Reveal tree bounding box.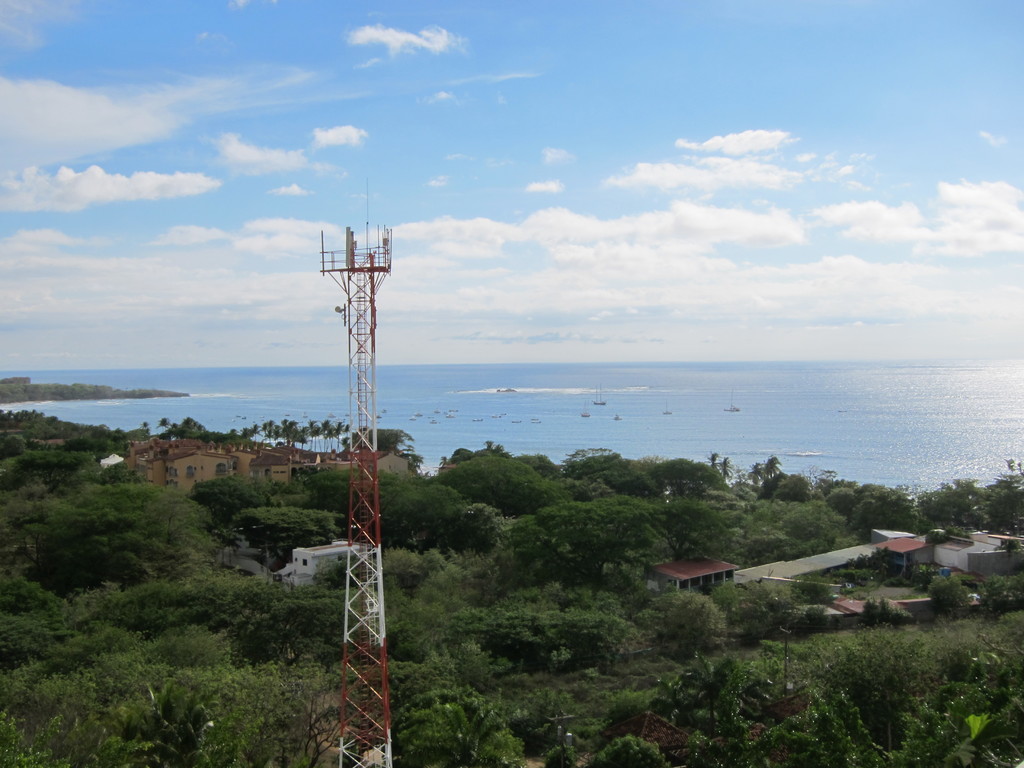
Revealed: bbox=(247, 505, 351, 564).
